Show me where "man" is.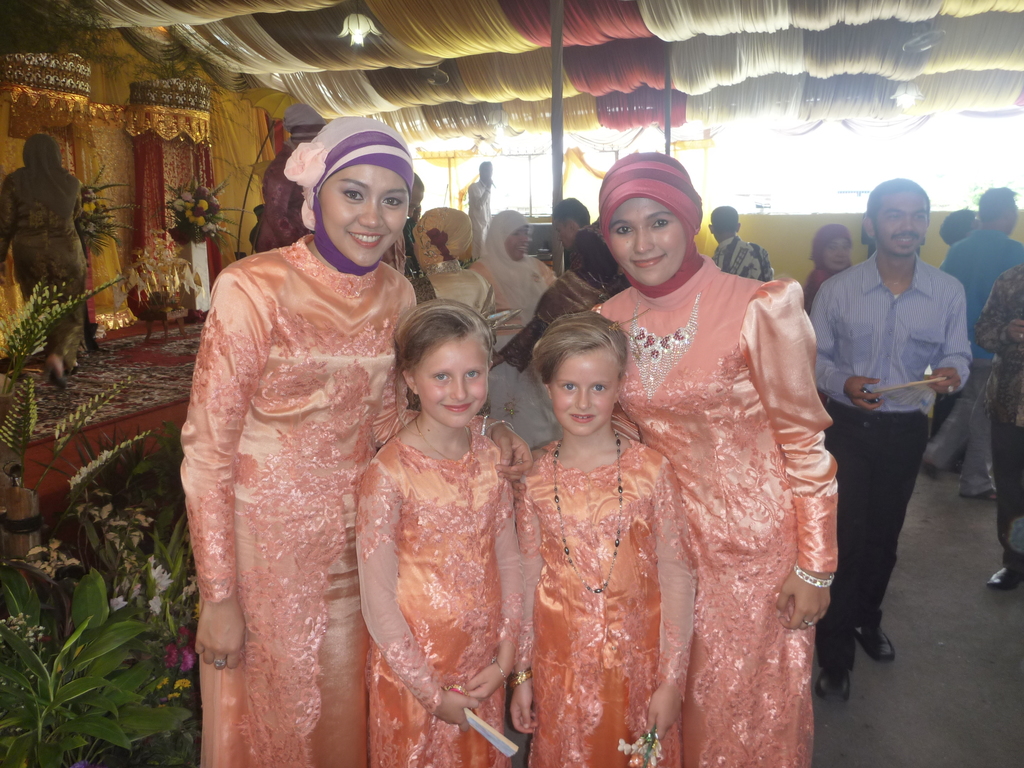
"man" is at [551, 201, 614, 283].
